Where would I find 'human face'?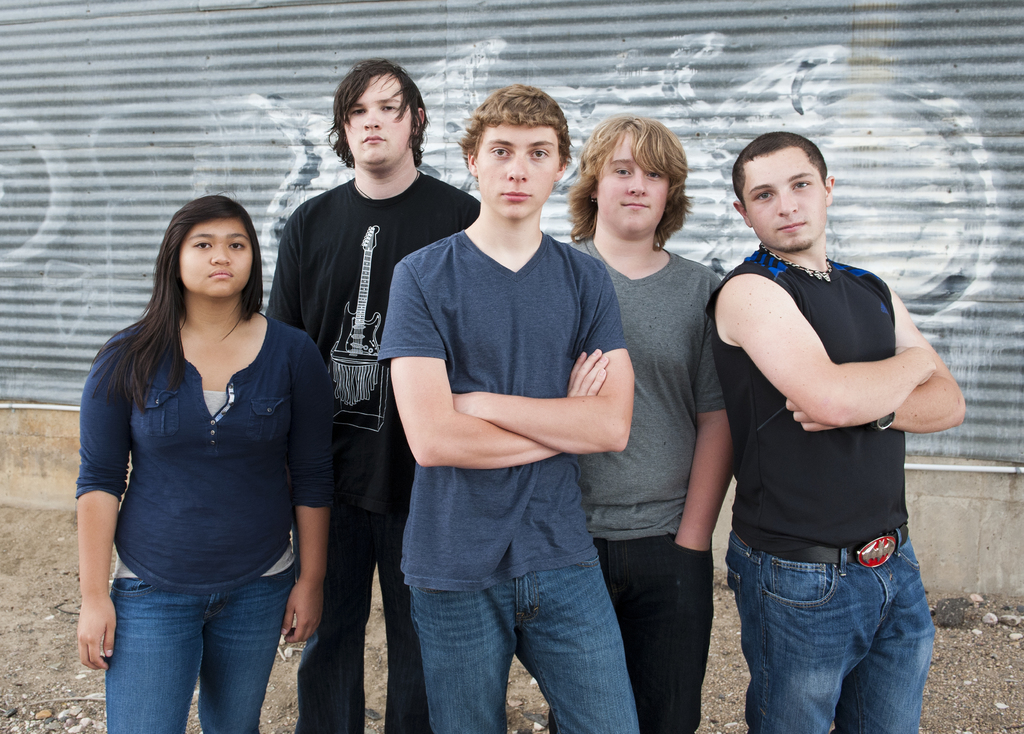
At x1=596, y1=136, x2=669, y2=235.
